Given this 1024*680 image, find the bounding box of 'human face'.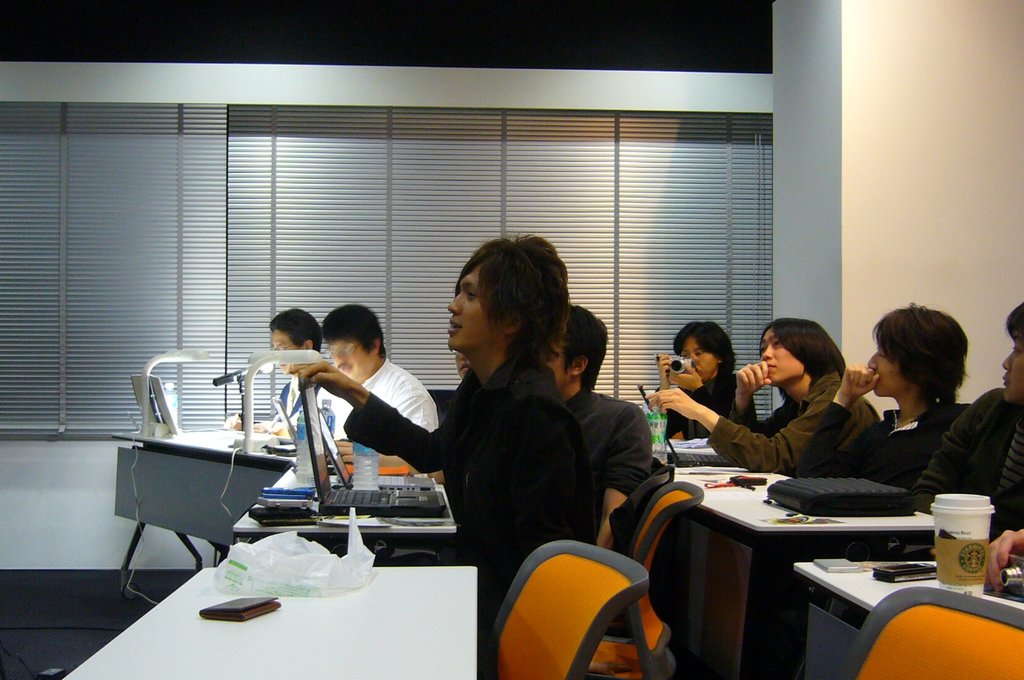
<box>997,327,1023,404</box>.
